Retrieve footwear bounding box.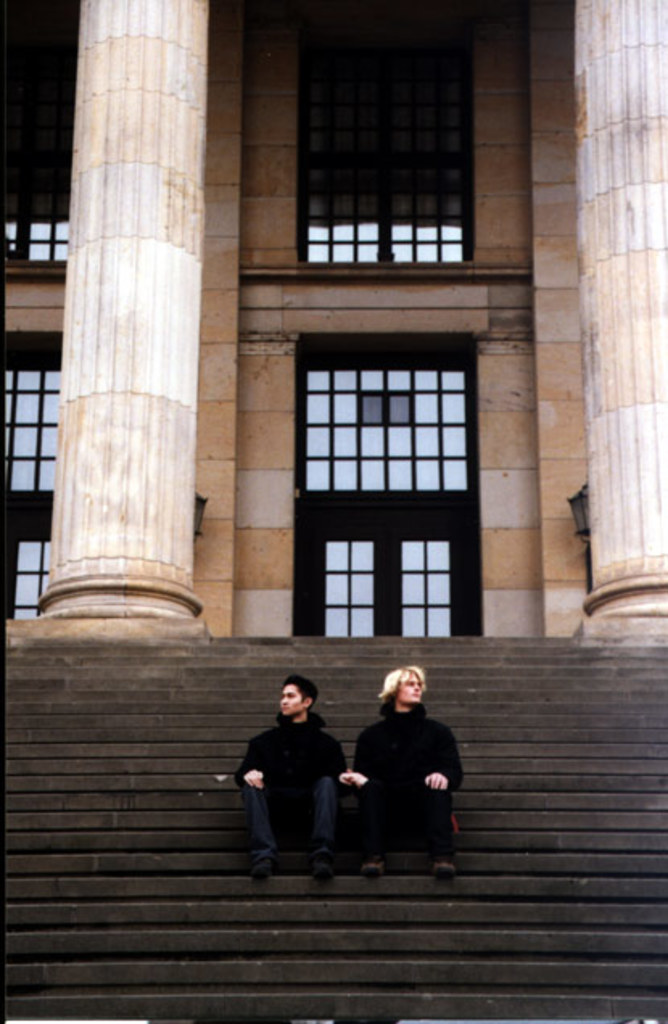
Bounding box: x1=253 y1=857 x2=274 y2=884.
